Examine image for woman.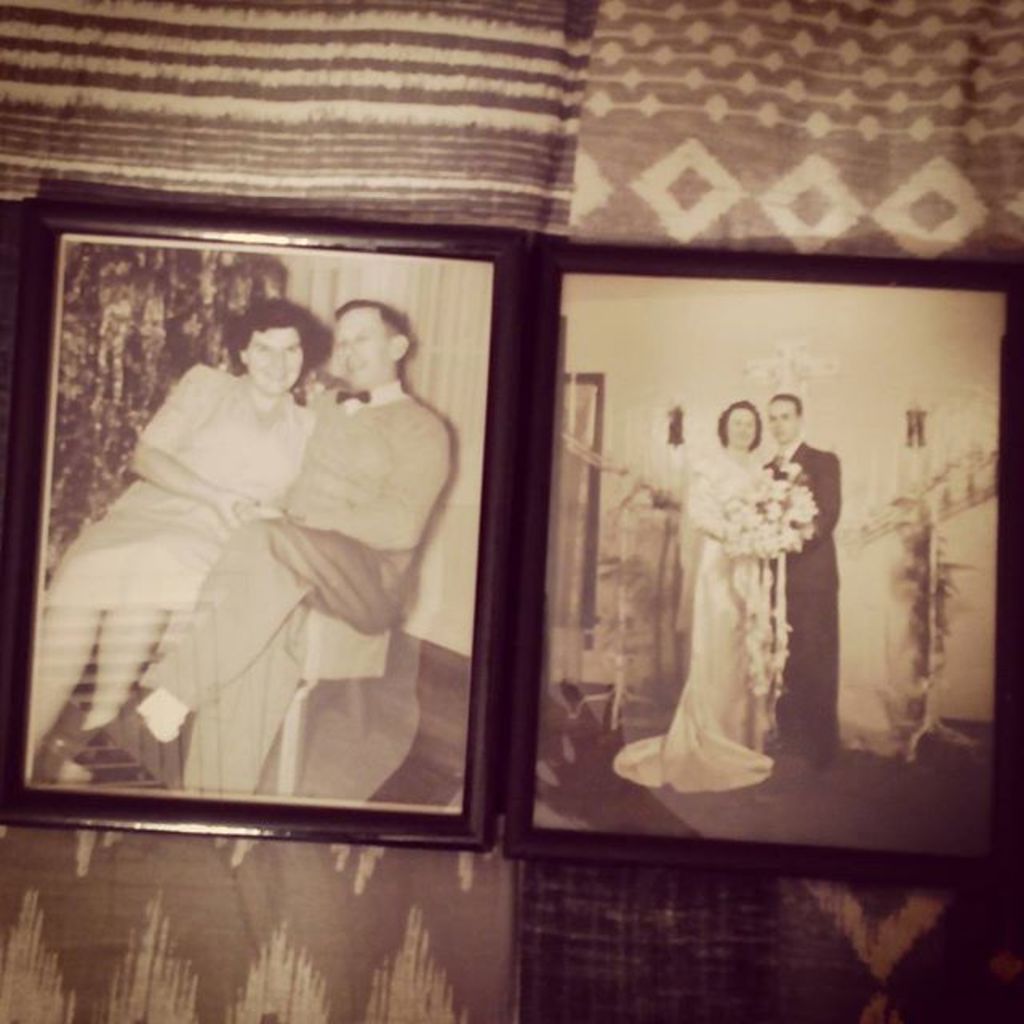
Examination result: BBox(24, 299, 333, 784).
